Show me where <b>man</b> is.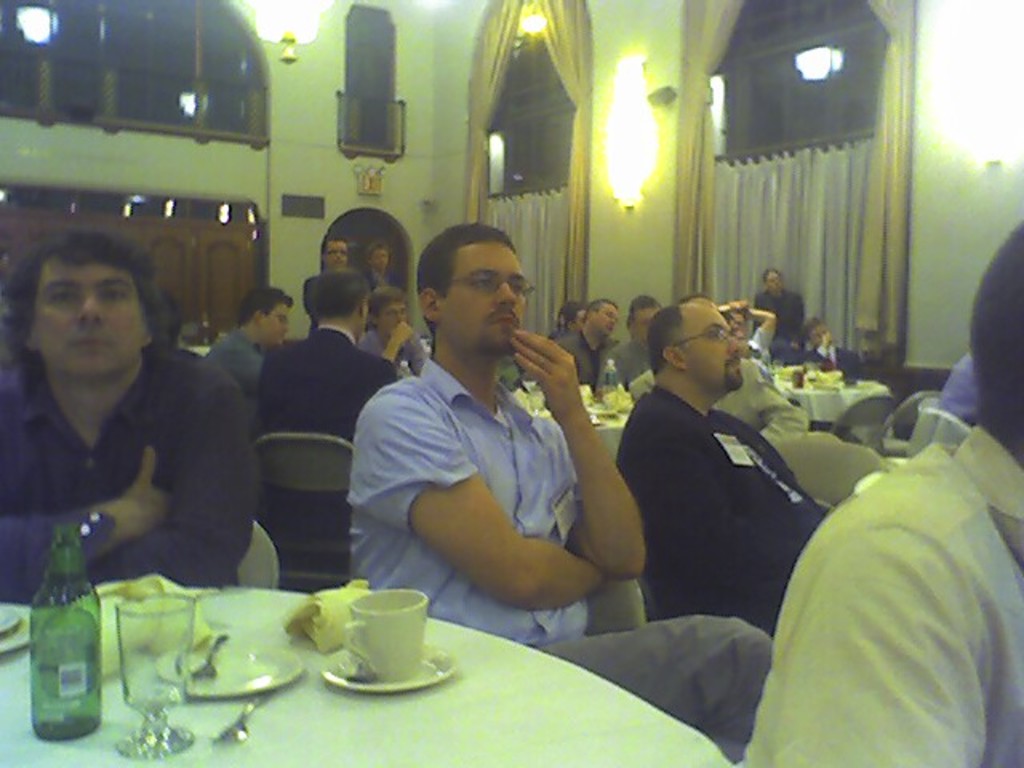
<b>man</b> is at box(362, 283, 461, 381).
